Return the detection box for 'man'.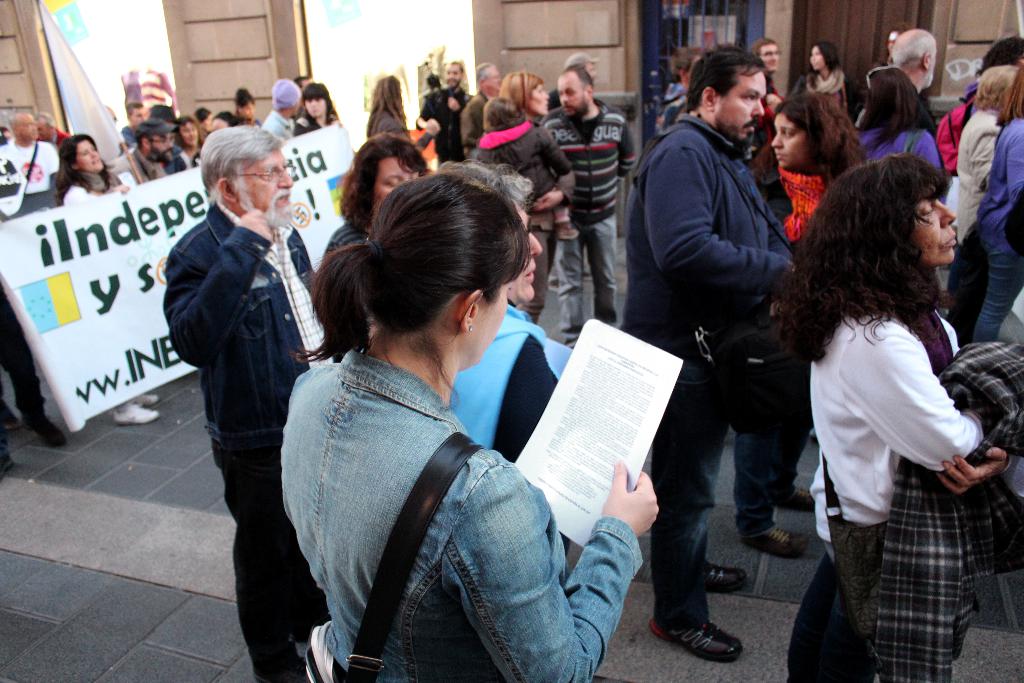
crop(362, 168, 572, 557).
